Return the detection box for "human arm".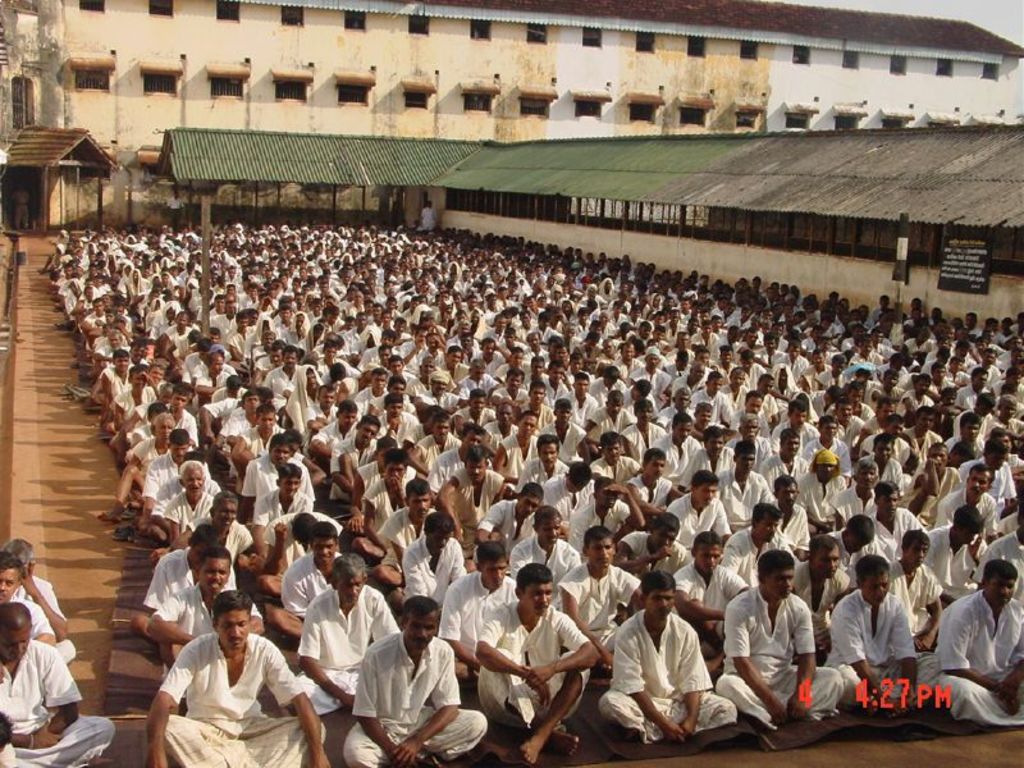
Rect(904, 508, 925, 527).
